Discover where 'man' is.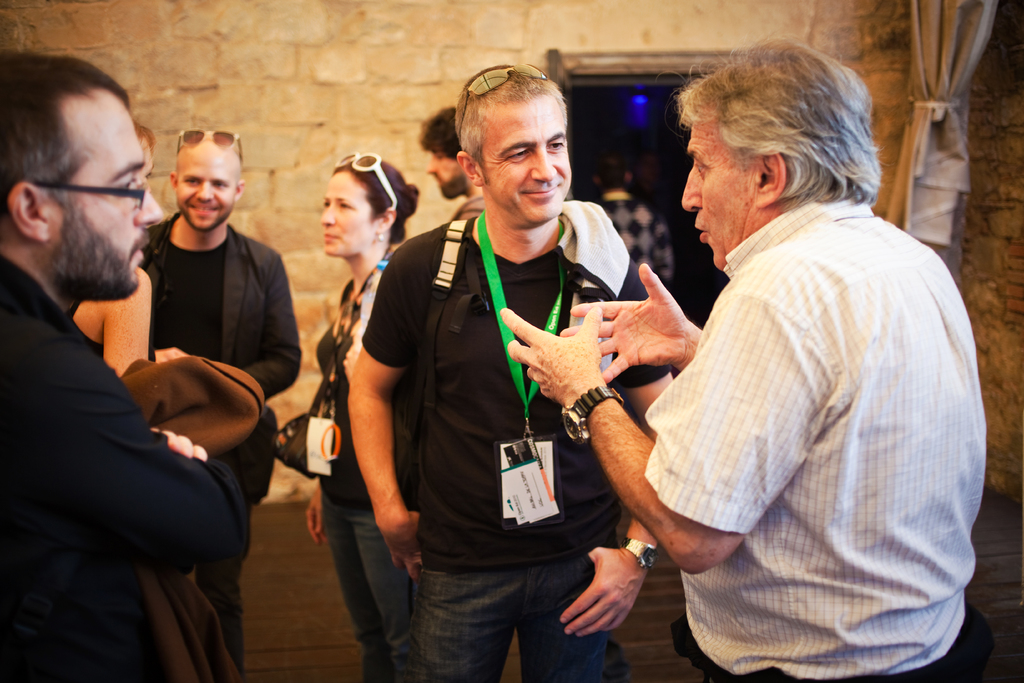
Discovered at [left=345, top=62, right=673, bottom=682].
